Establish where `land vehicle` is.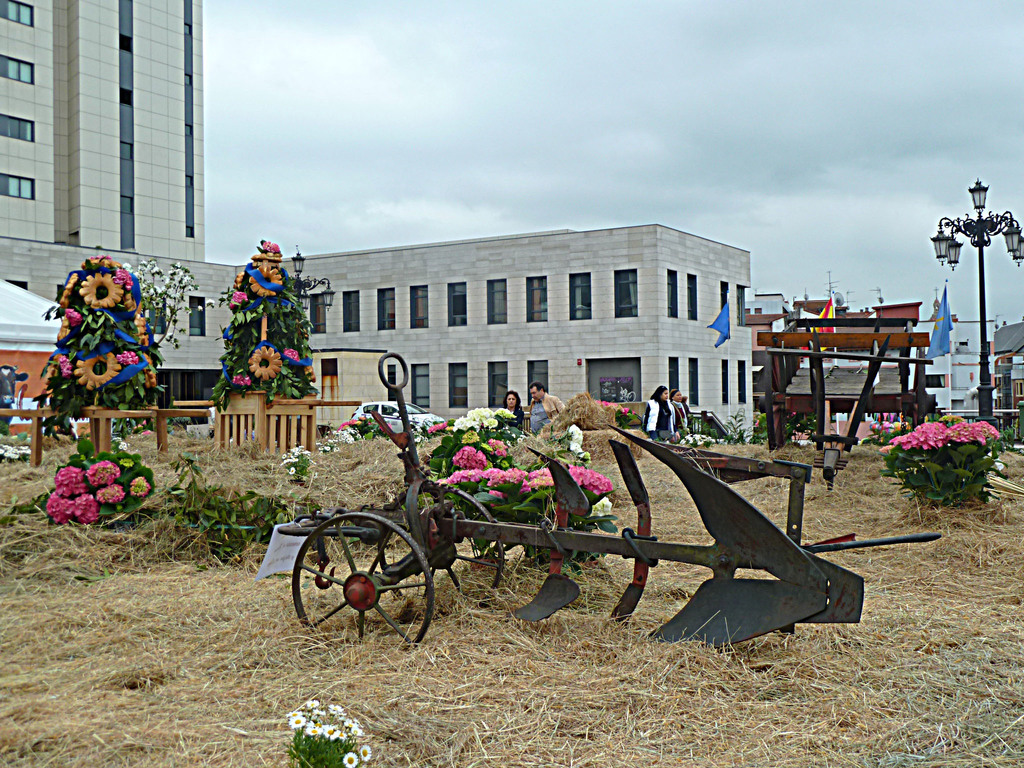
Established at (left=762, top=306, right=941, bottom=482).
